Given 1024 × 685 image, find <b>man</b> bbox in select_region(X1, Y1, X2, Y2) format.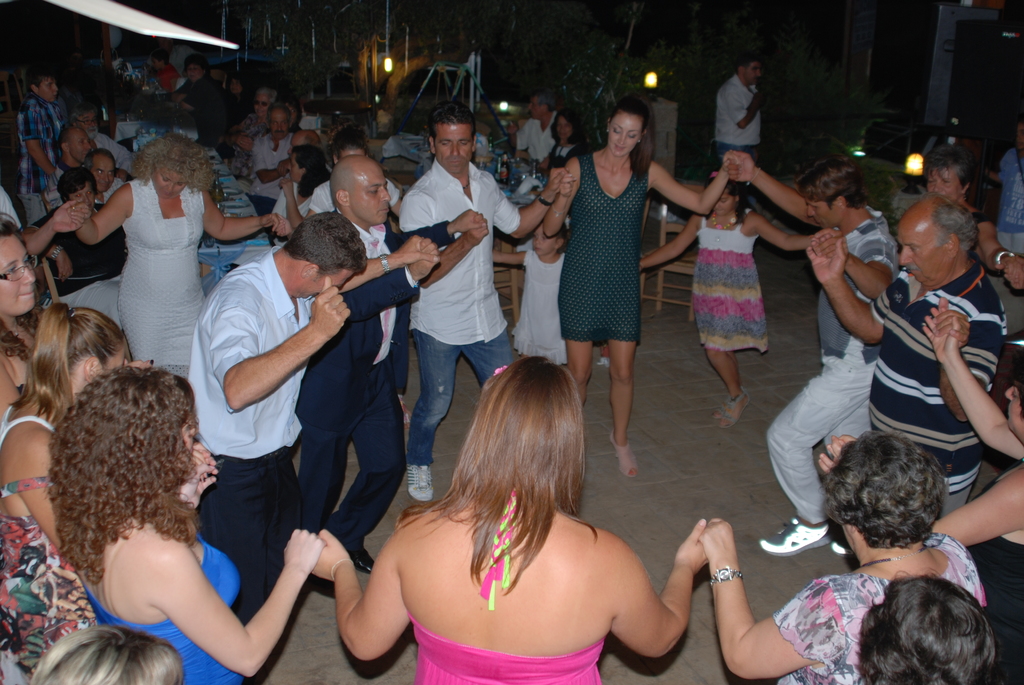
select_region(275, 131, 323, 211).
